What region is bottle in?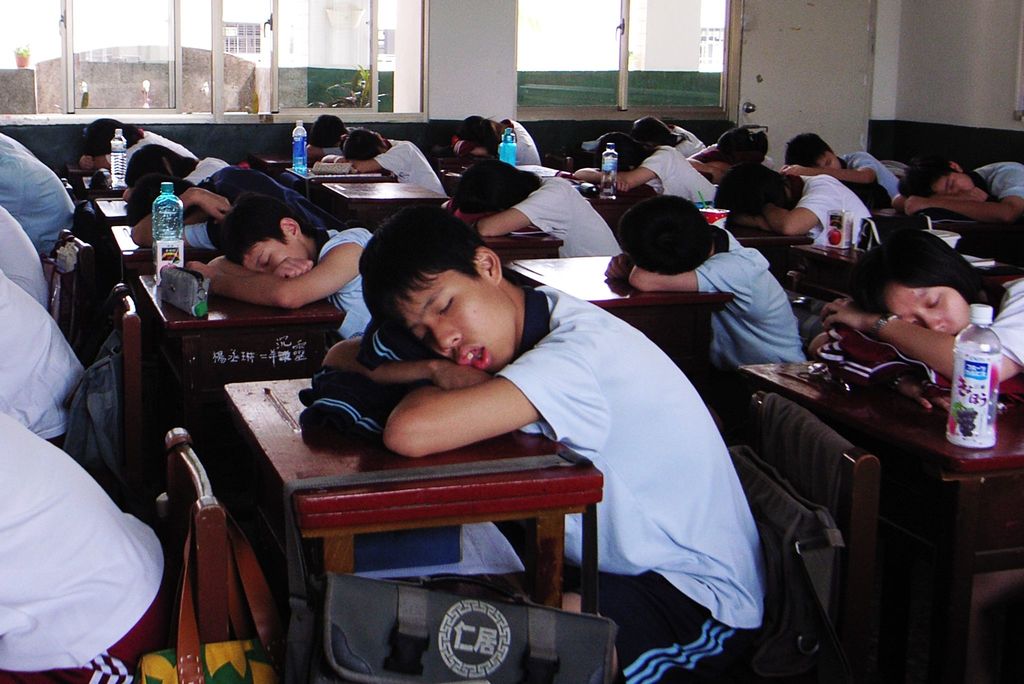
(left=148, top=181, right=186, bottom=281).
